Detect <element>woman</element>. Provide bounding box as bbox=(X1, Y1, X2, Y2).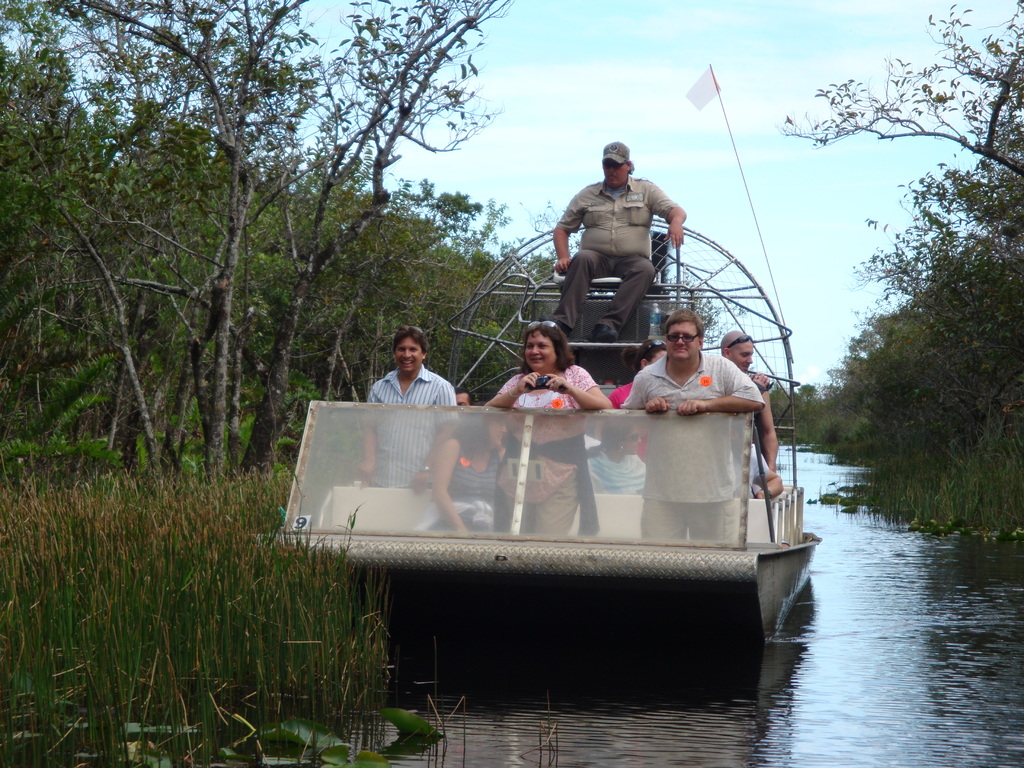
bbox=(601, 338, 665, 490).
